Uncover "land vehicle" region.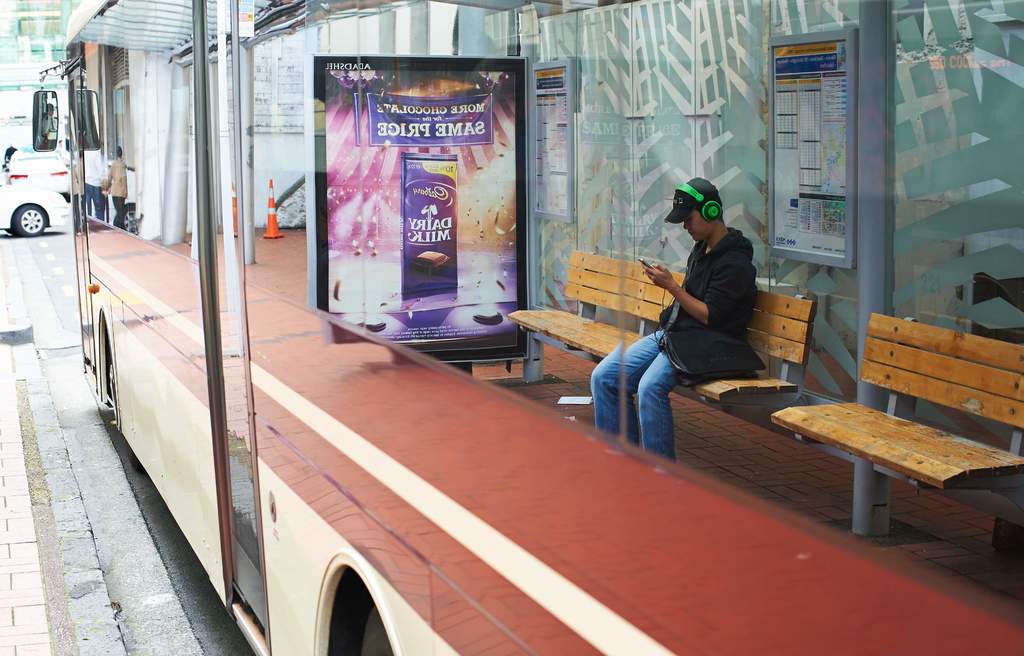
Uncovered: detection(58, 0, 940, 628).
